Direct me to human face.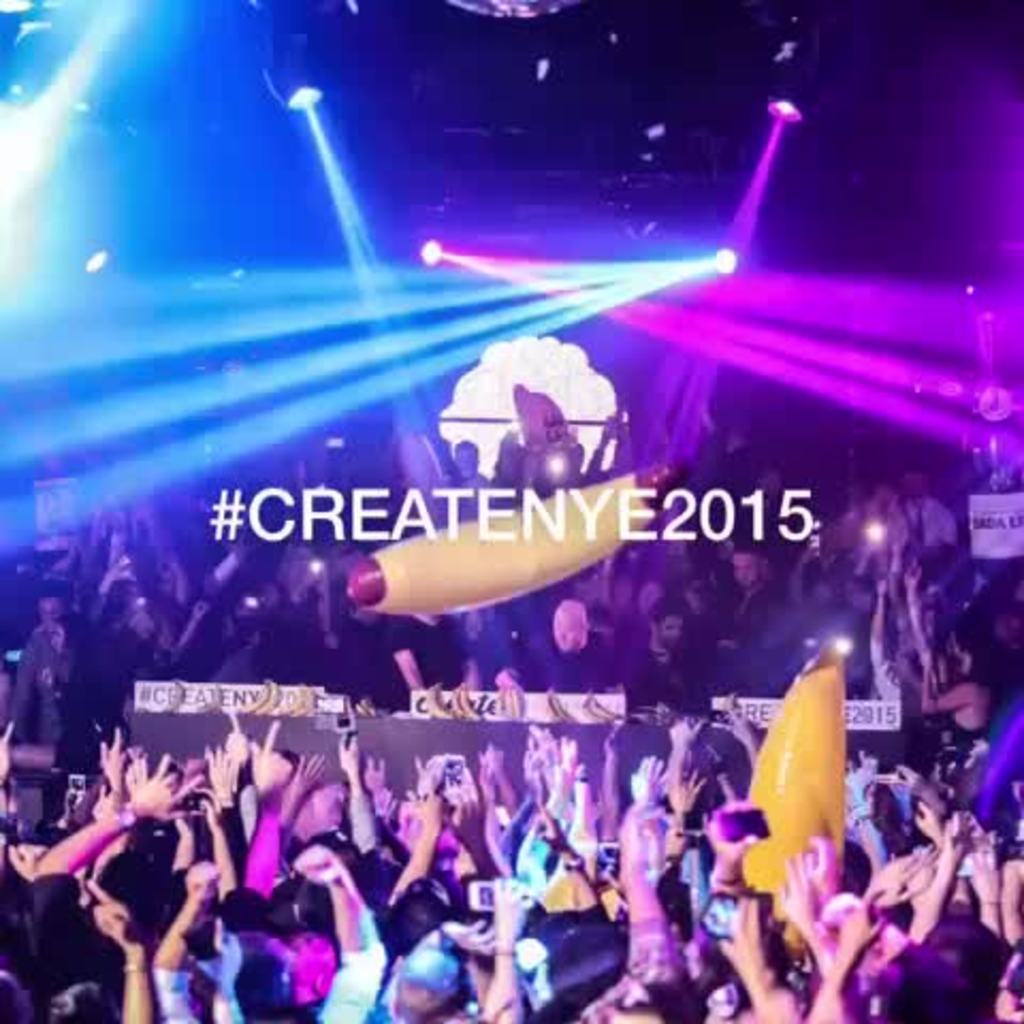
Direction: BBox(727, 550, 759, 595).
